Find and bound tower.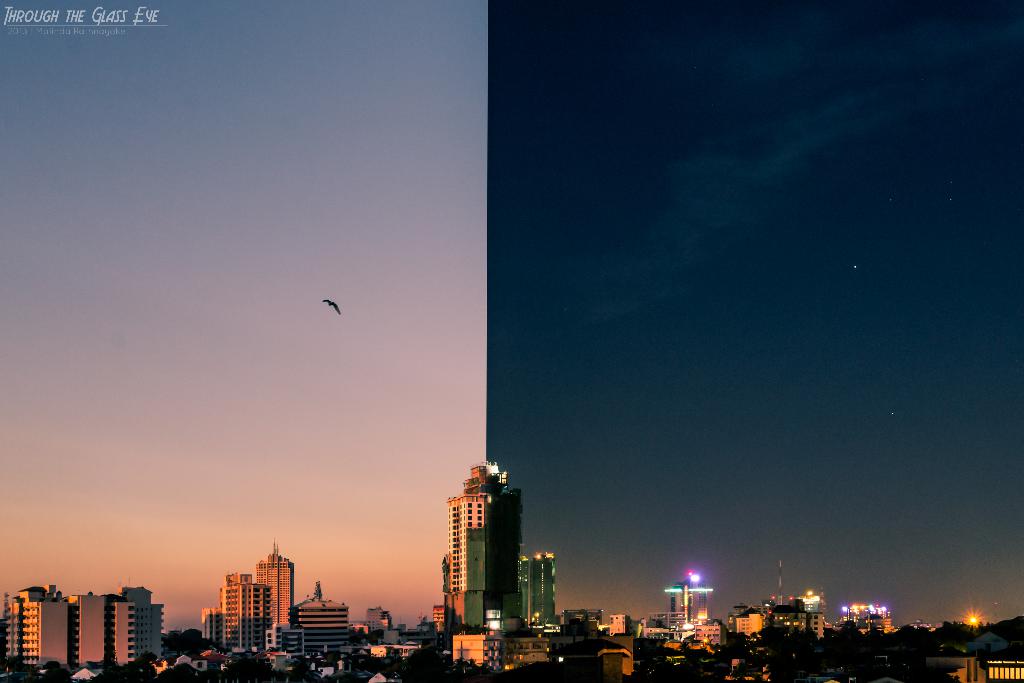
Bound: Rect(218, 573, 252, 655).
